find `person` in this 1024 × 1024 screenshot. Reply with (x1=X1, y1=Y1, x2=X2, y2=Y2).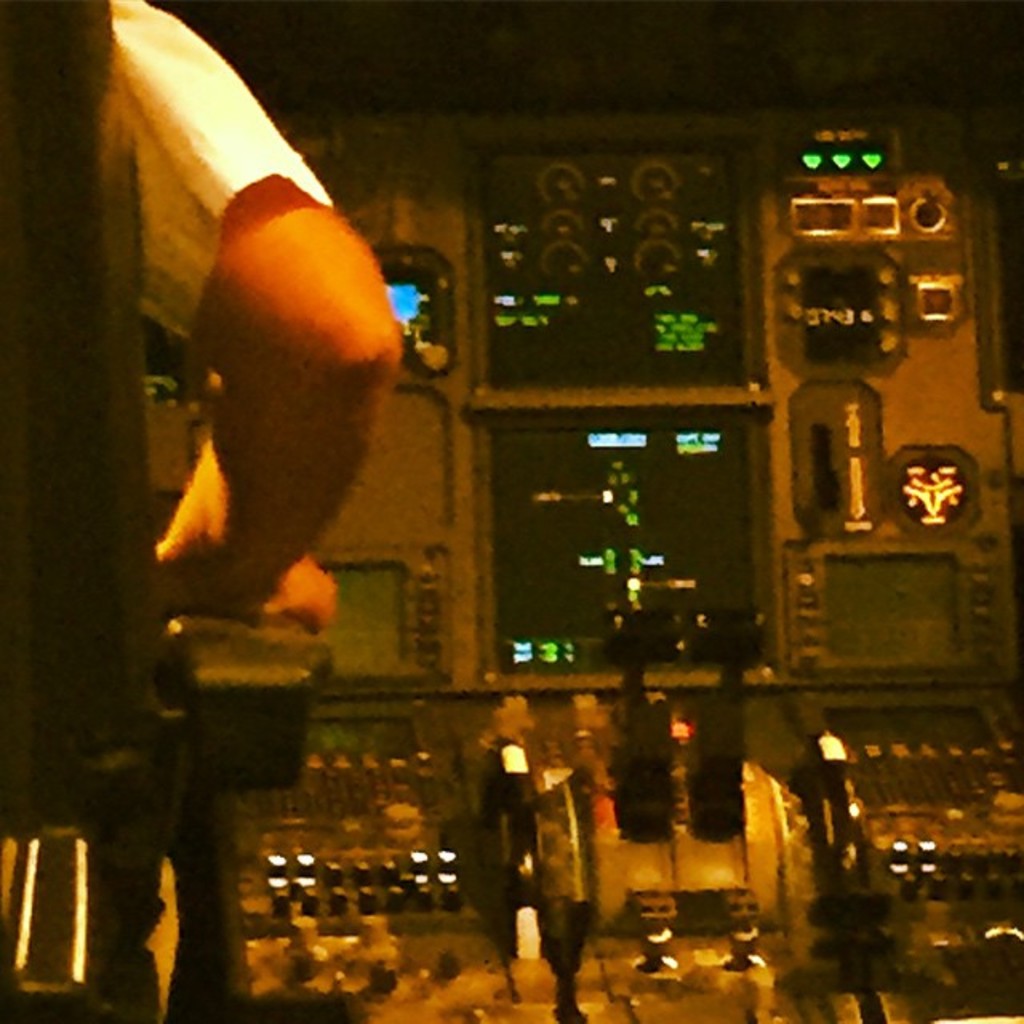
(x1=125, y1=0, x2=406, y2=651).
